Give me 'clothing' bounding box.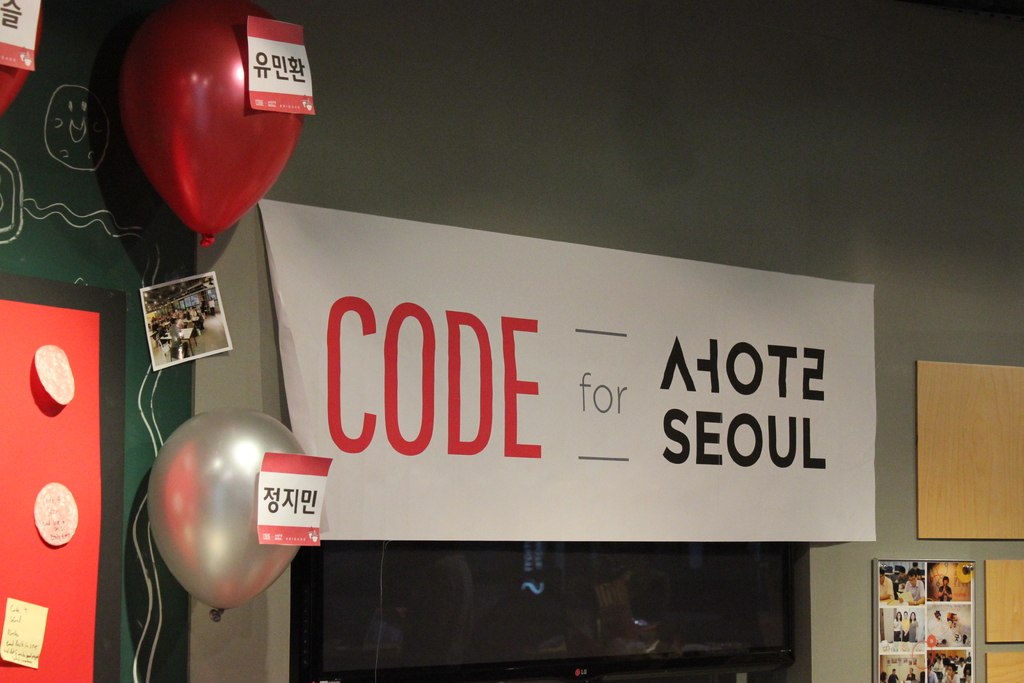
(939, 580, 954, 600).
